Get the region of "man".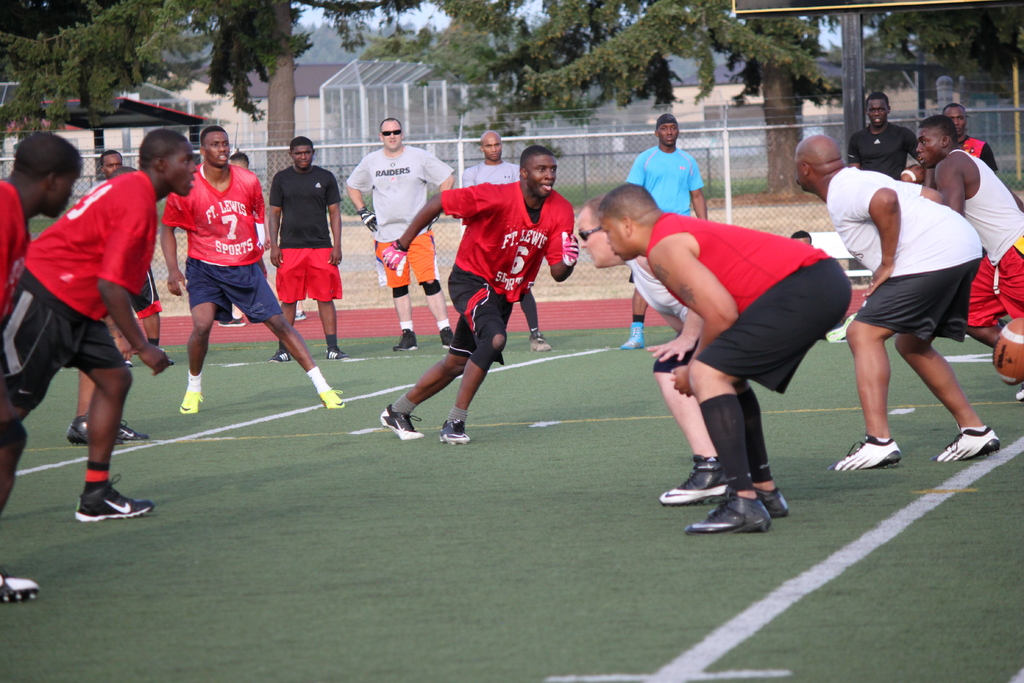
bbox=[161, 125, 348, 416].
